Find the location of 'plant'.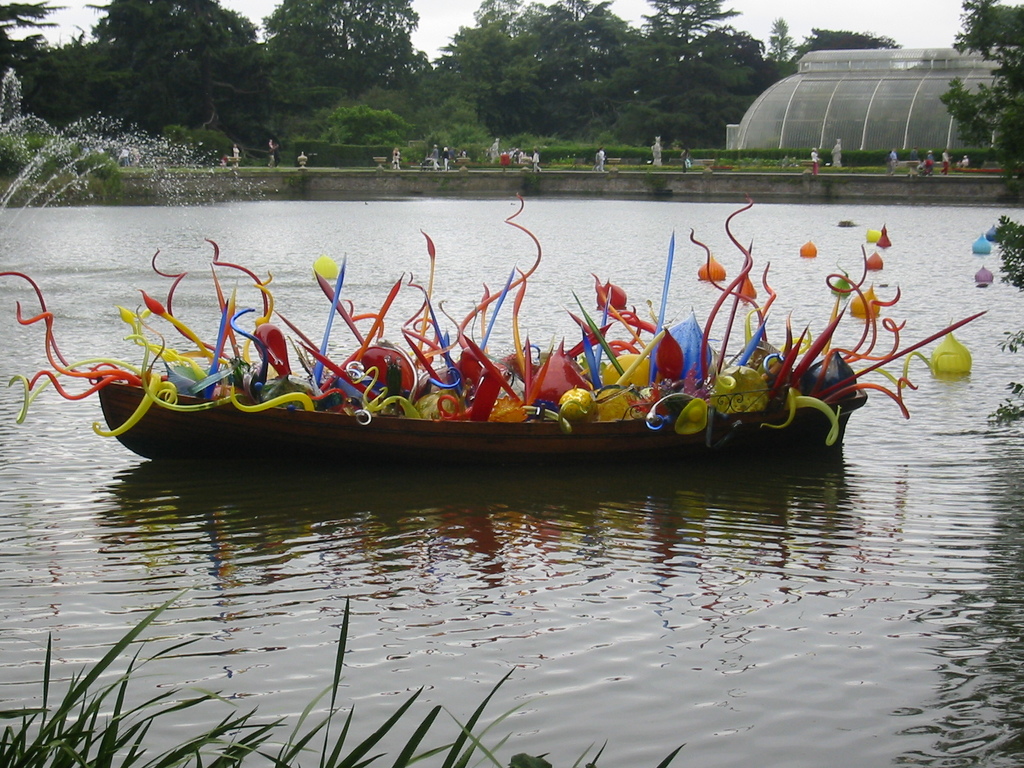
Location: left=996, top=173, right=1023, bottom=206.
